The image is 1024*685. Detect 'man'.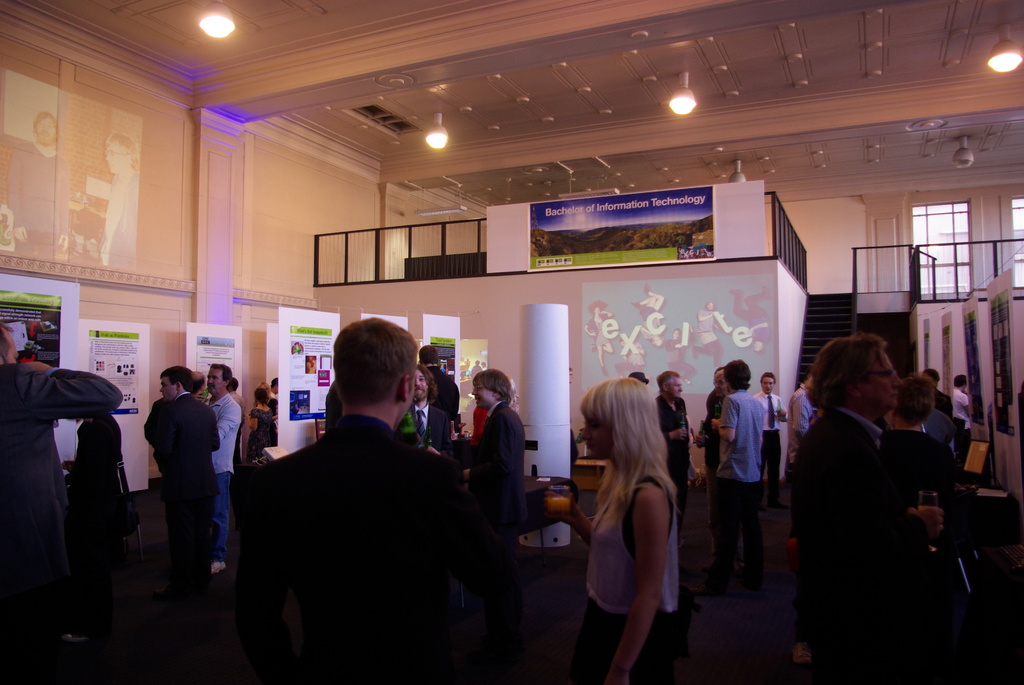
Detection: 922 366 952 420.
